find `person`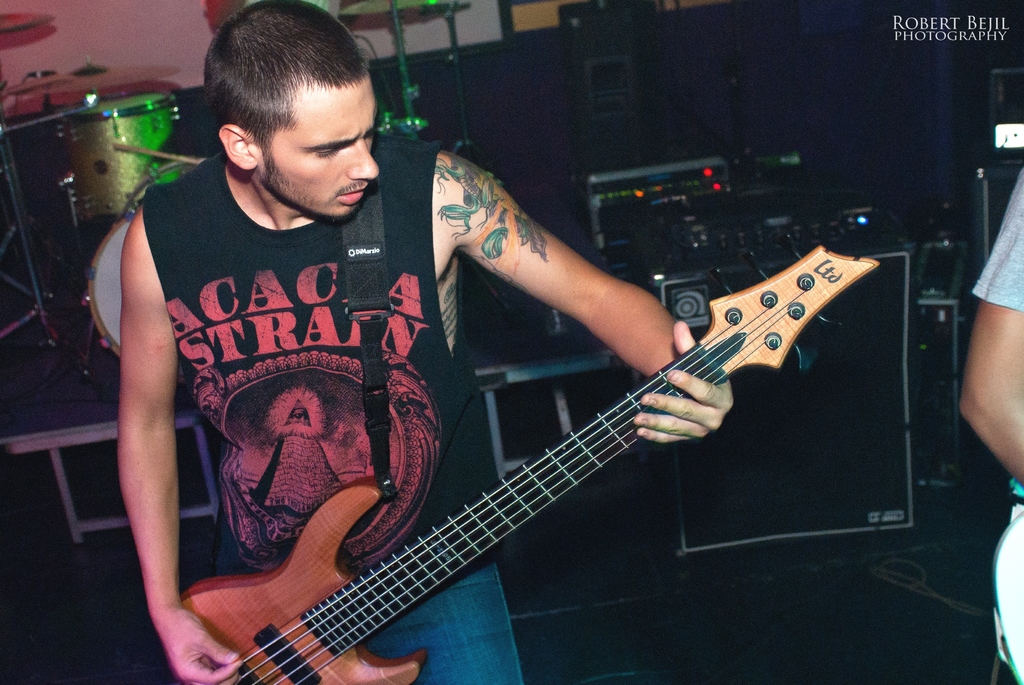
bbox(957, 143, 1023, 684)
